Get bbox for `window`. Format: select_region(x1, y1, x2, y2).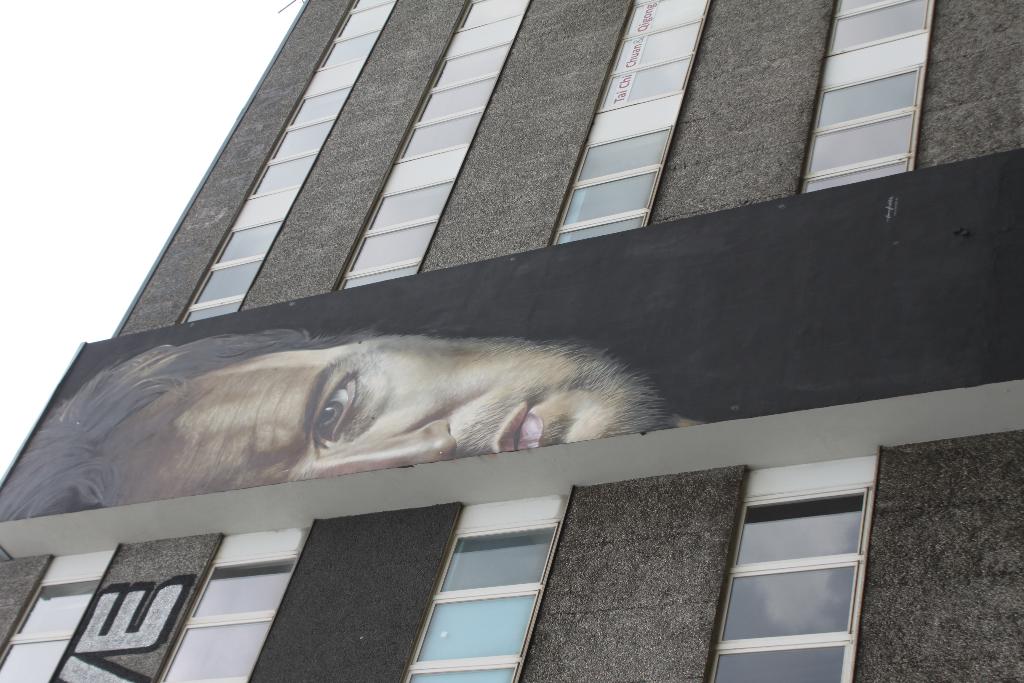
select_region(699, 466, 896, 670).
